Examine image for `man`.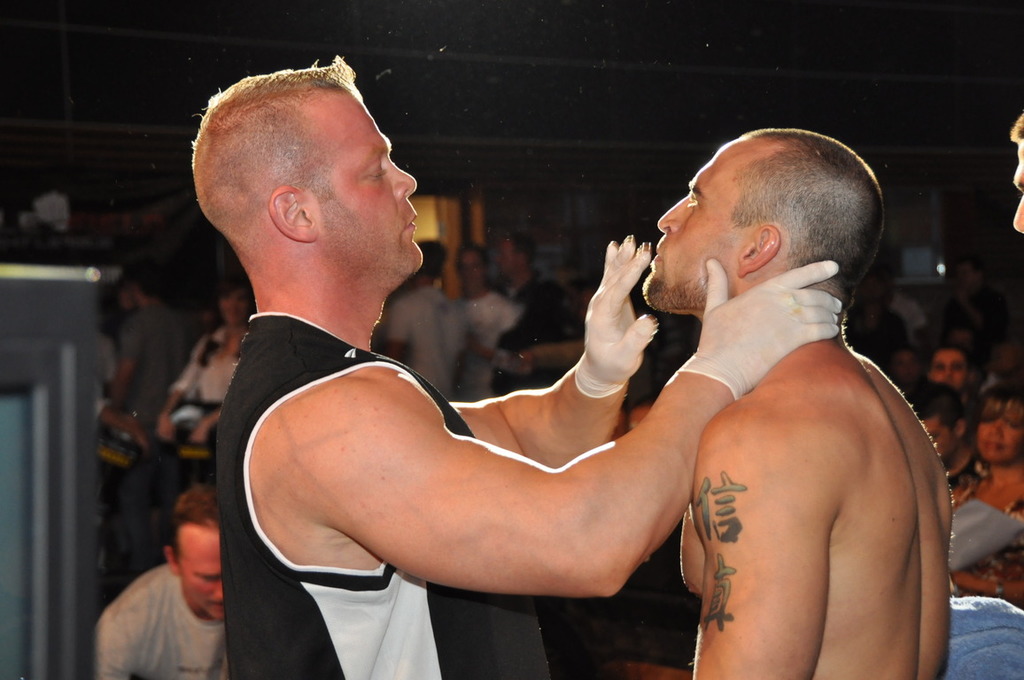
Examination result: 640 127 951 679.
